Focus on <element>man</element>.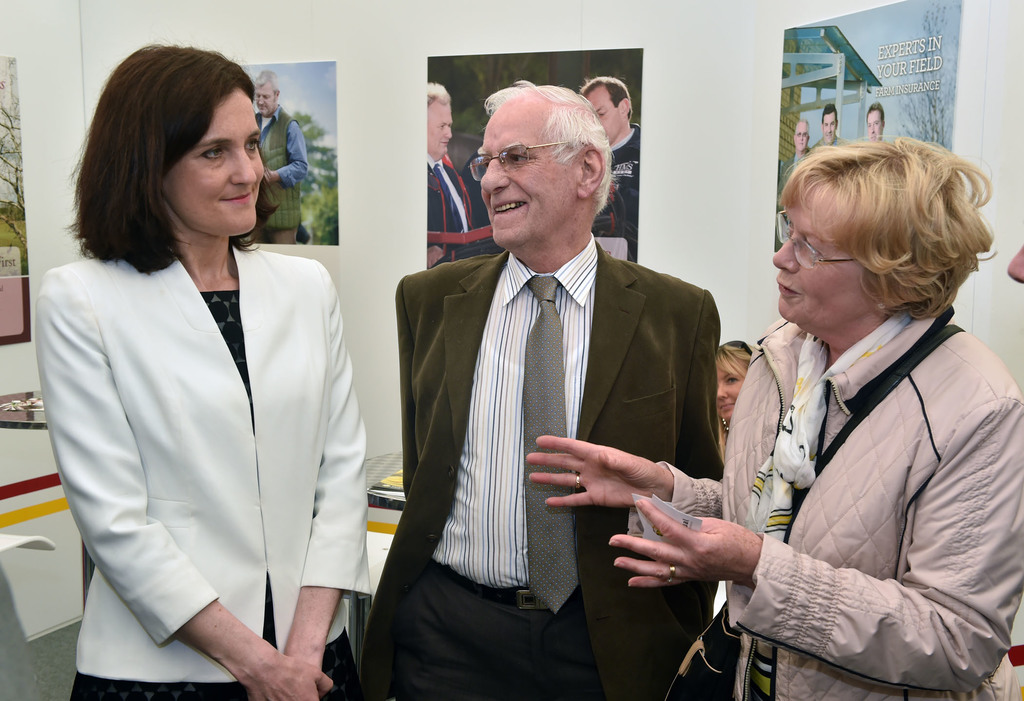
Focused at <box>424,80,486,266</box>.
